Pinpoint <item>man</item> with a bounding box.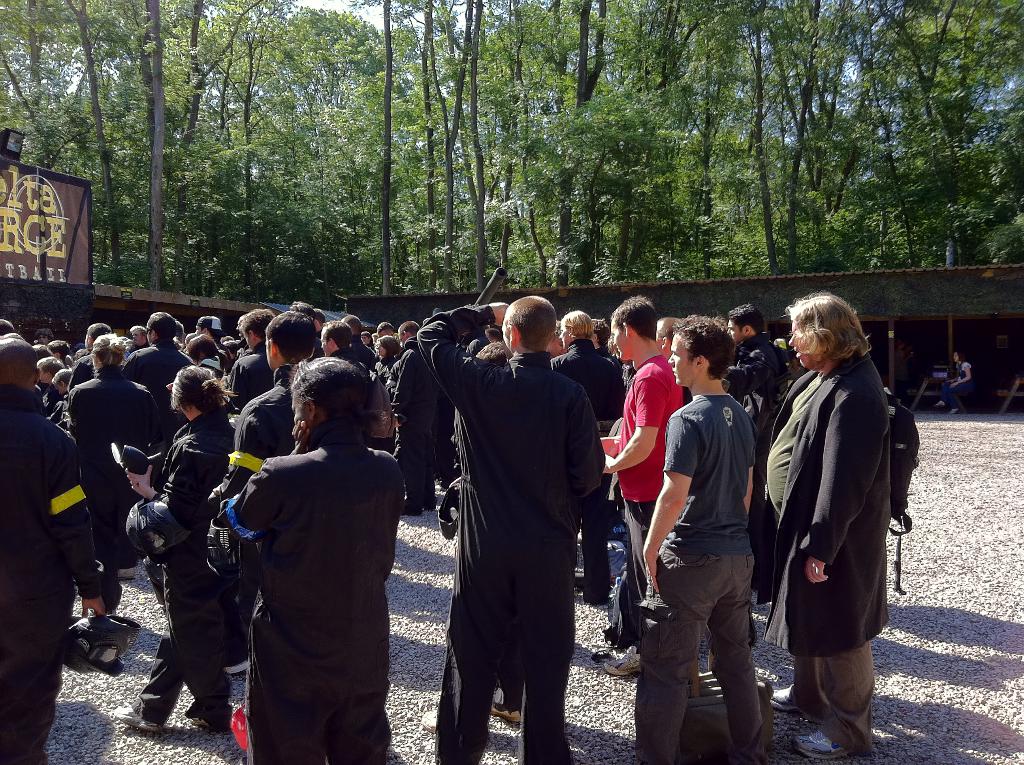
Rect(224, 307, 275, 415).
